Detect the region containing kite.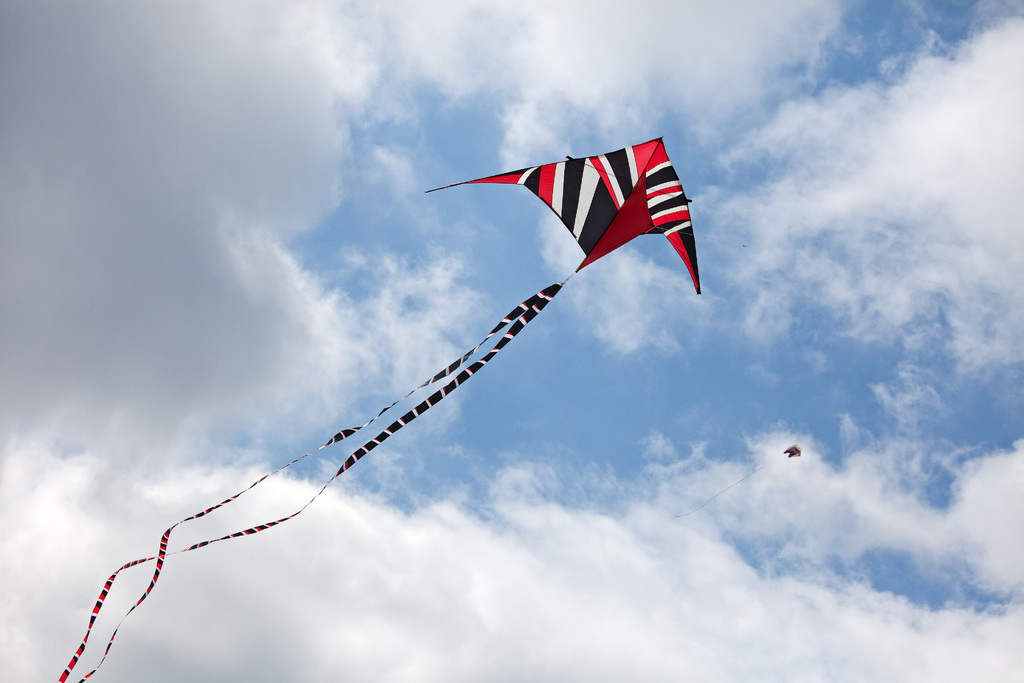
58:131:702:682.
